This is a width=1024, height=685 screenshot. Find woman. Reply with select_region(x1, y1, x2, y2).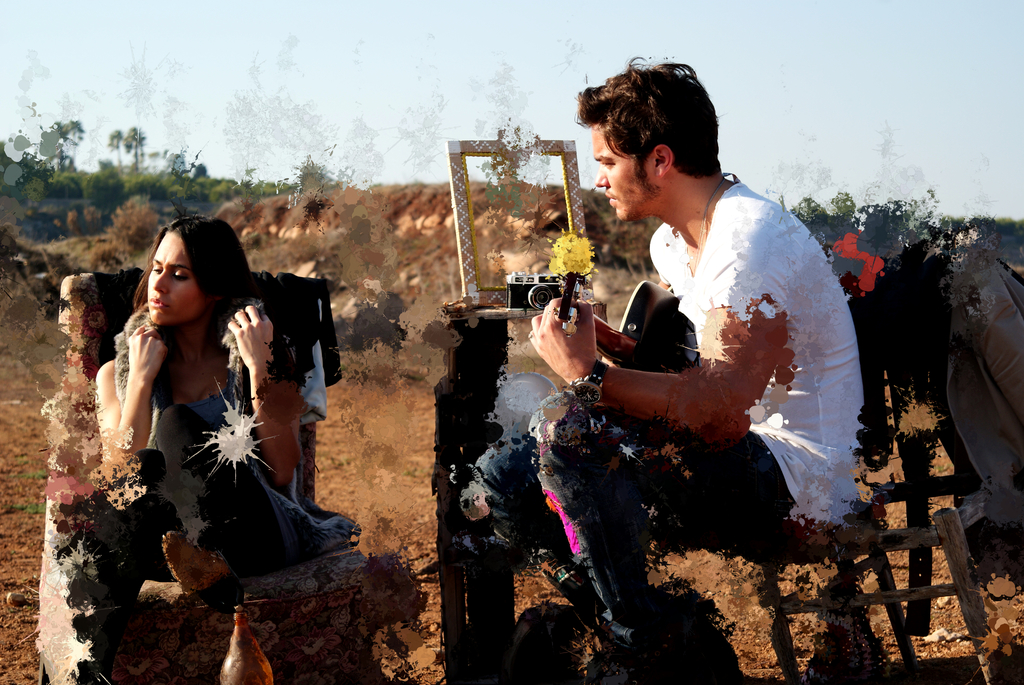
select_region(92, 226, 339, 626).
